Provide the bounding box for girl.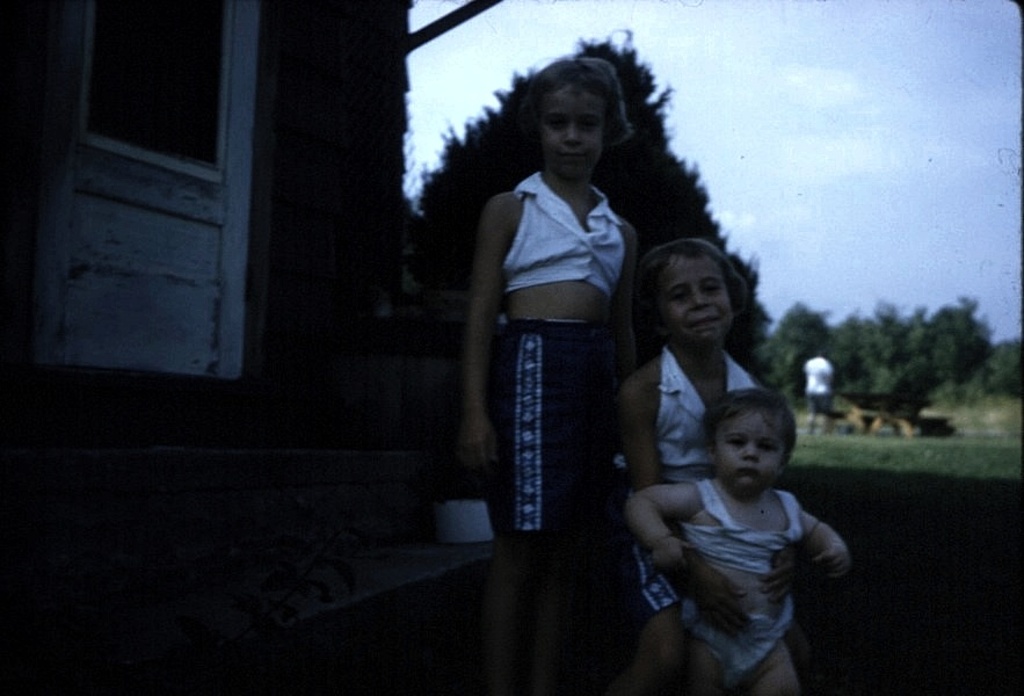
pyautogui.locateOnScreen(623, 385, 854, 695).
